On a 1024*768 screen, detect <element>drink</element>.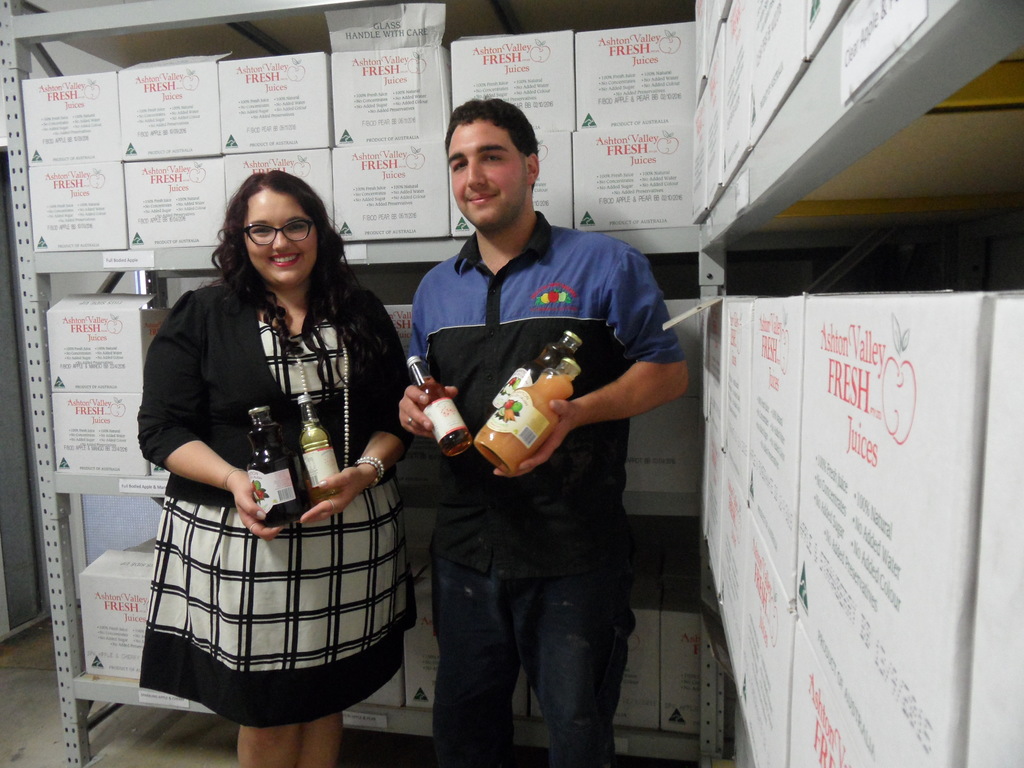
x1=245, y1=403, x2=311, y2=528.
